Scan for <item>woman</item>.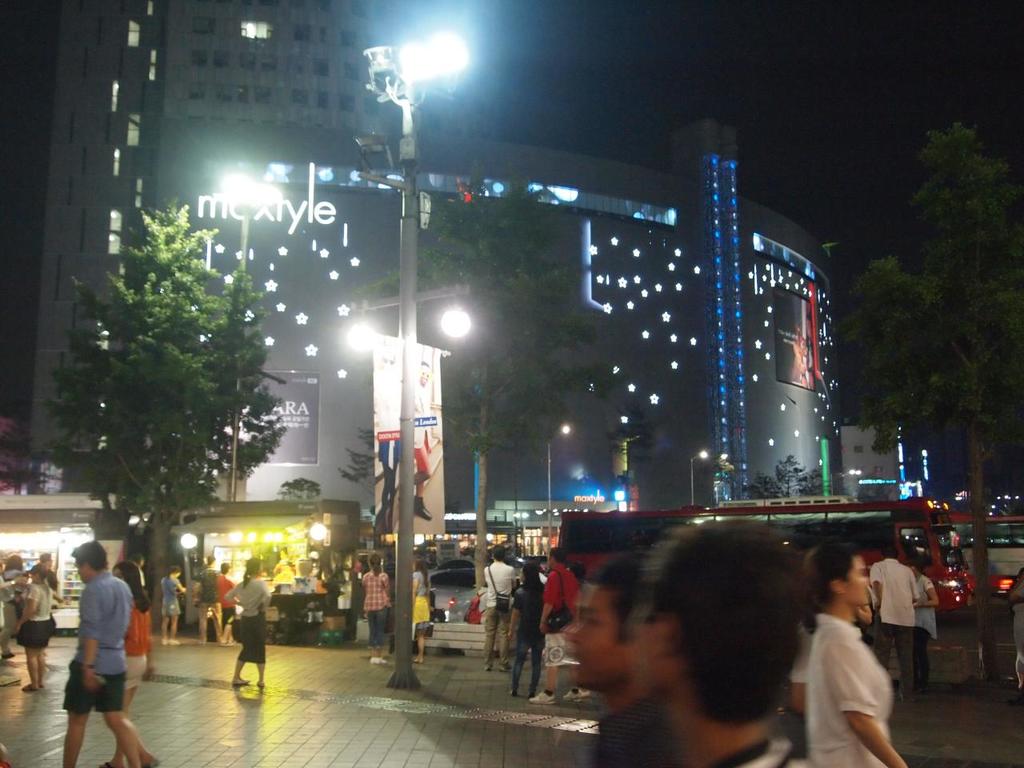
Scan result: left=203, top=566, right=224, bottom=642.
